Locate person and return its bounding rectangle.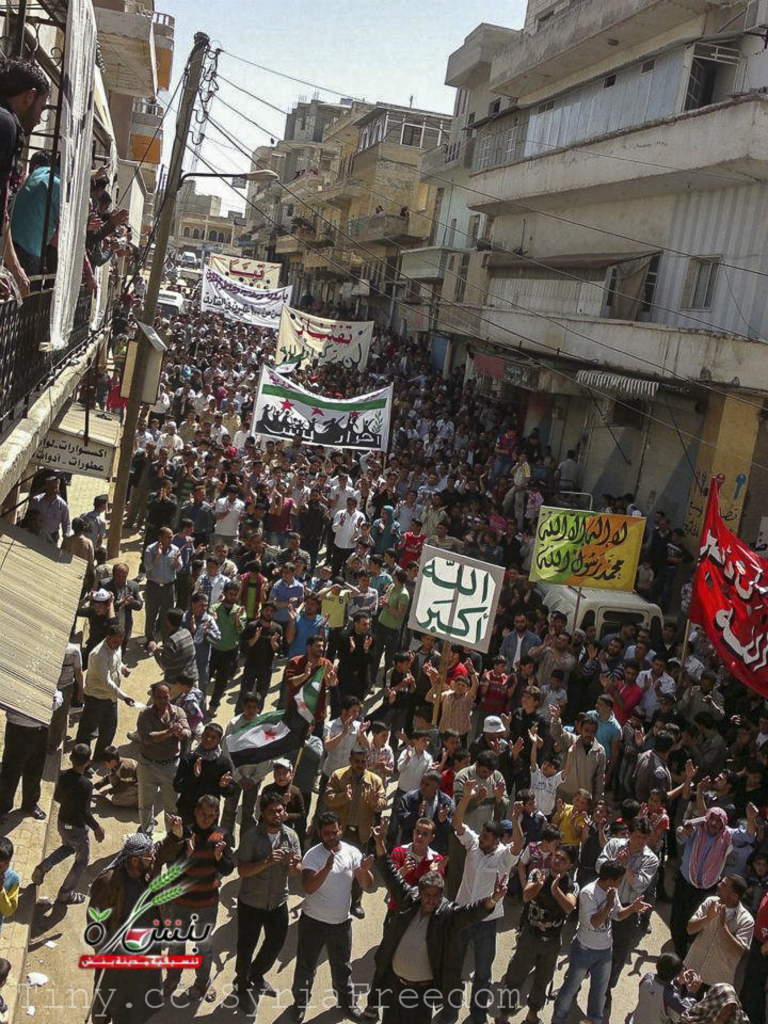
(left=669, top=803, right=763, bottom=940).
